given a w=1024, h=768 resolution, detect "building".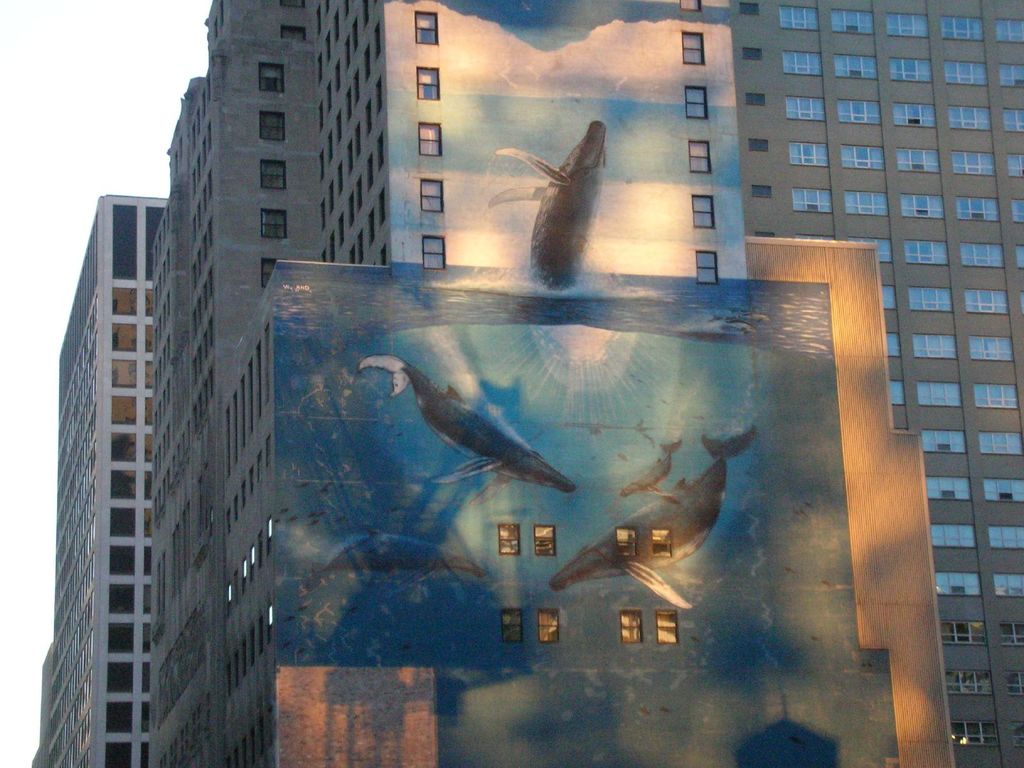
<bbox>27, 193, 168, 767</bbox>.
